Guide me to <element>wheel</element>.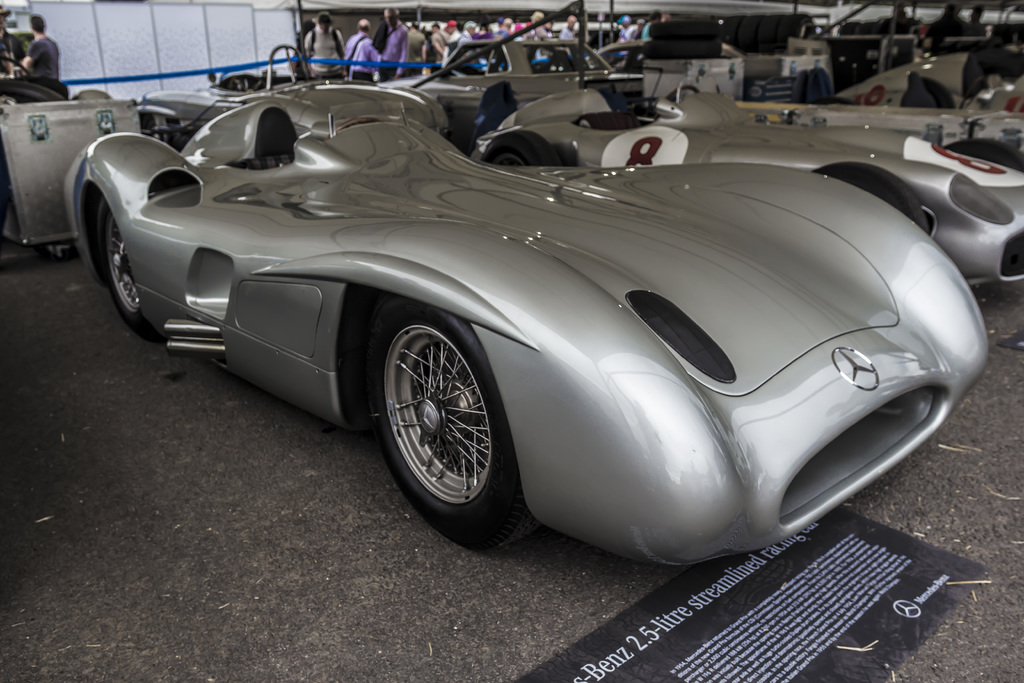
Guidance: Rect(378, 304, 509, 532).
